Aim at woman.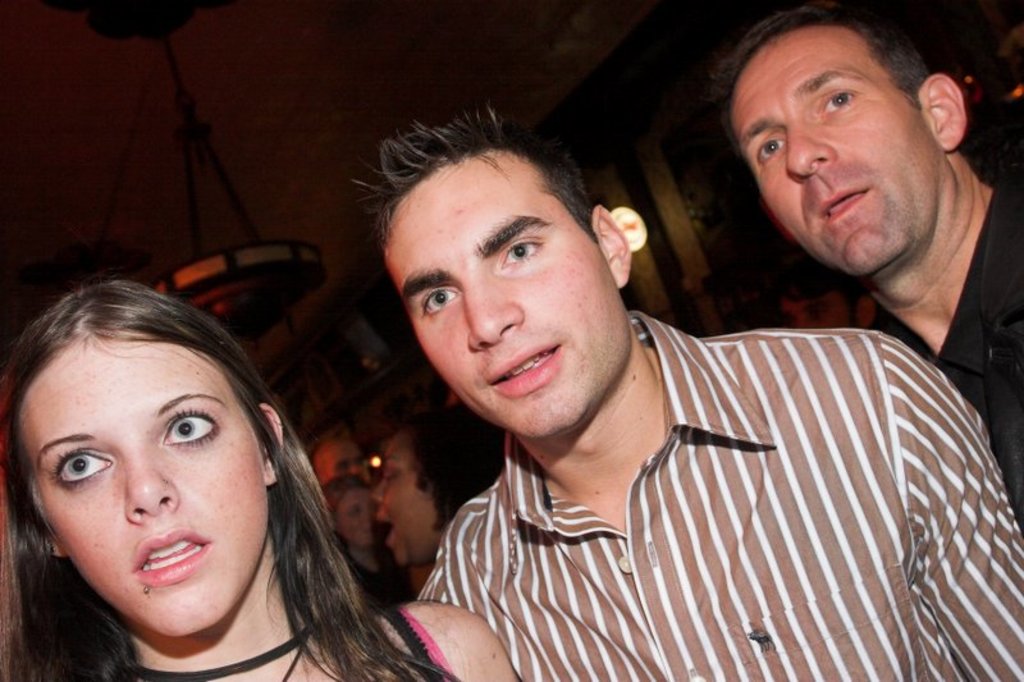
Aimed at select_region(0, 234, 454, 681).
